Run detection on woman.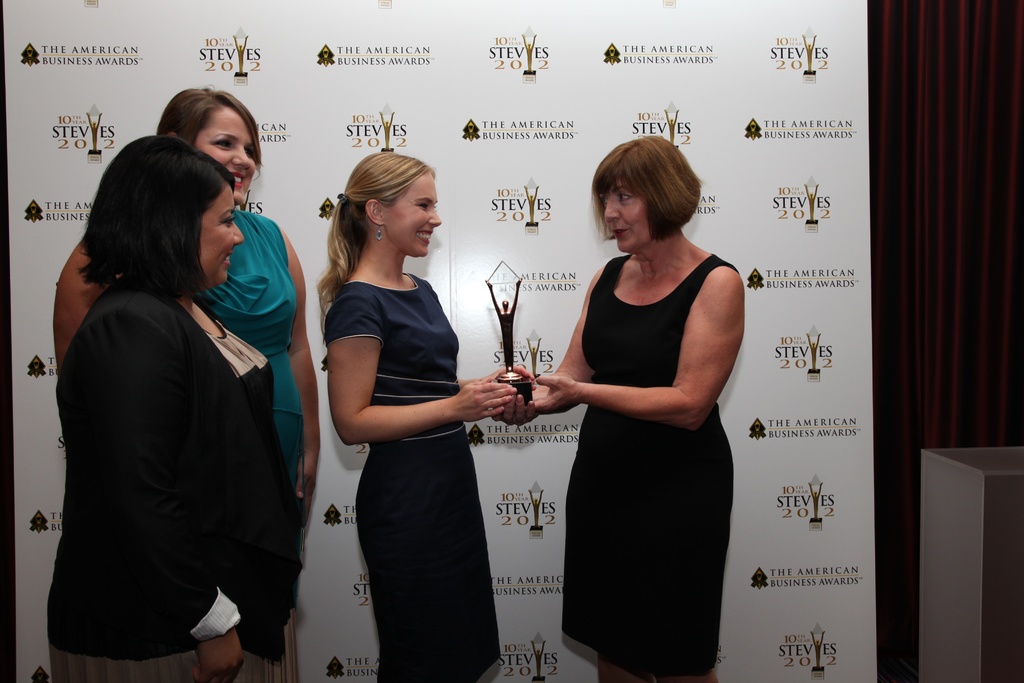
Result: [left=315, top=151, right=515, bottom=682].
